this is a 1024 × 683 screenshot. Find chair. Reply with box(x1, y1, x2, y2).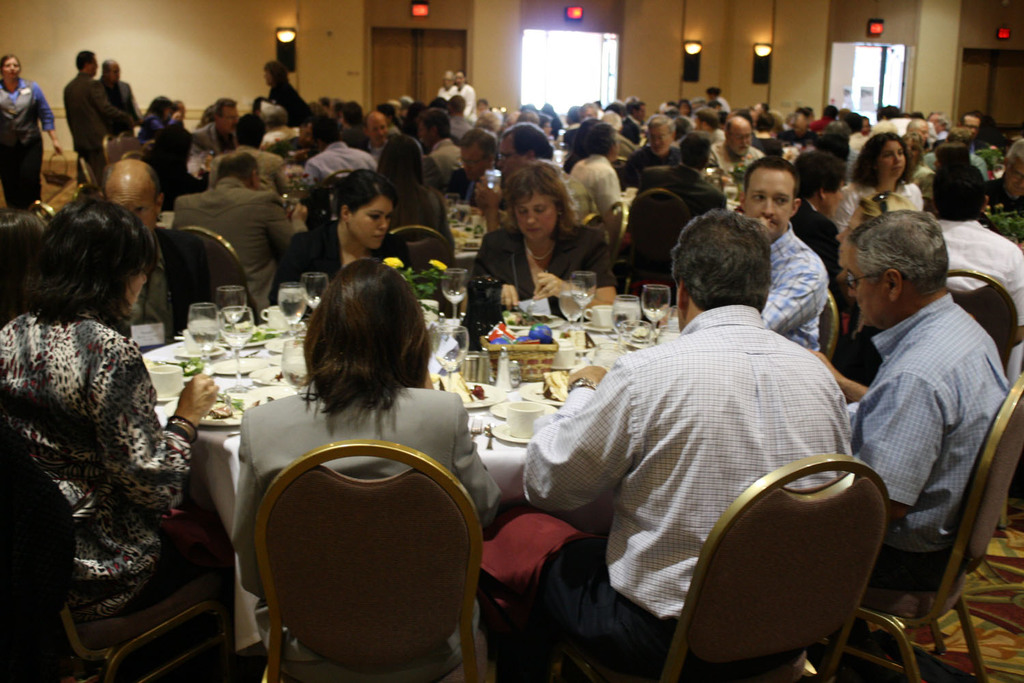
box(847, 361, 1023, 682).
